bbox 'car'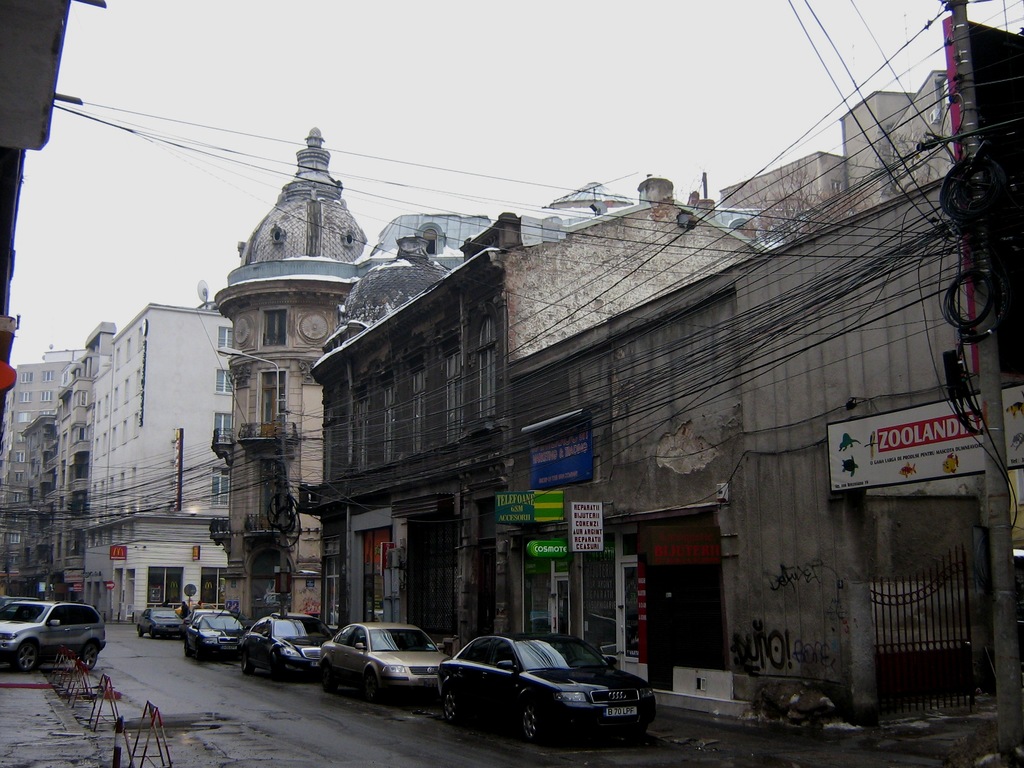
<region>182, 600, 246, 655</region>
